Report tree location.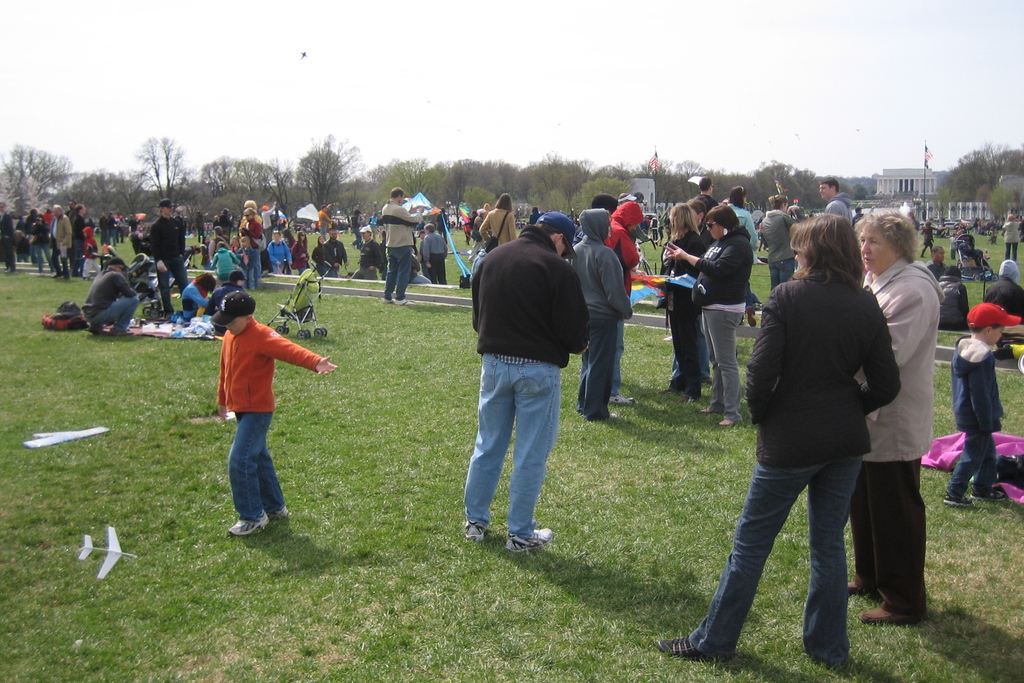
Report: detection(851, 179, 867, 199).
